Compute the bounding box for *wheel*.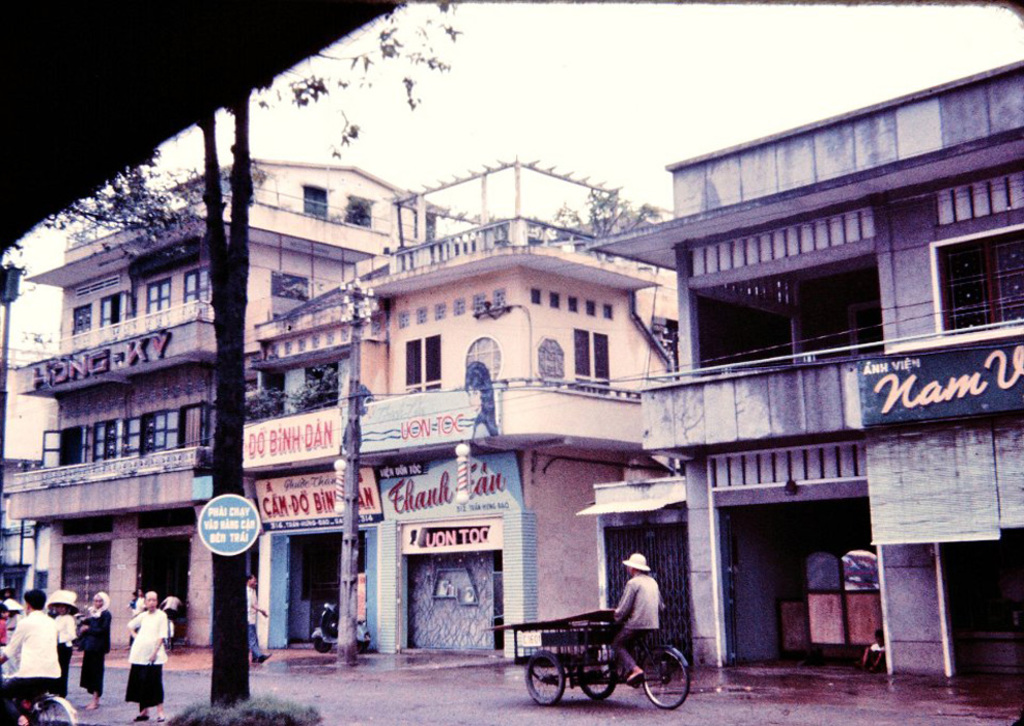
(578,664,617,705).
